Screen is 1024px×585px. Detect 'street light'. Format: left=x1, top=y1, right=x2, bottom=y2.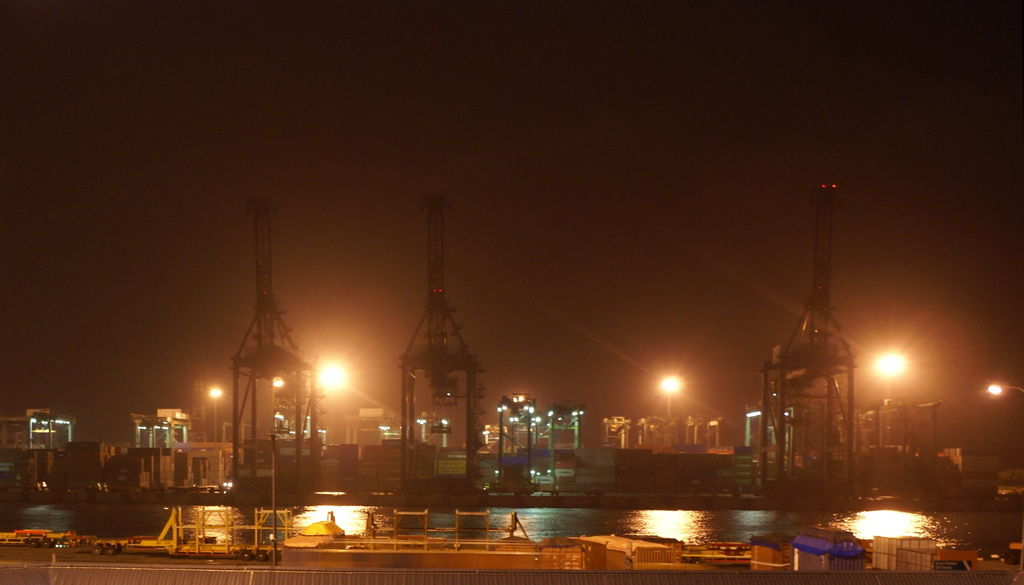
left=654, top=367, right=692, bottom=416.
